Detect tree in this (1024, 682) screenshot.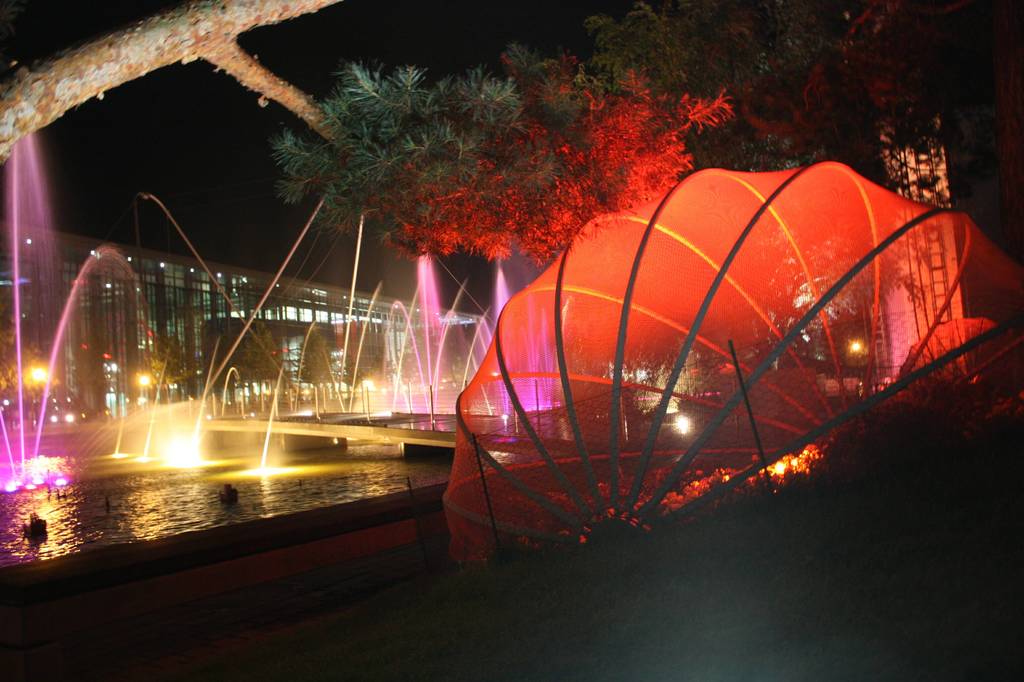
Detection: bbox=(293, 322, 338, 412).
